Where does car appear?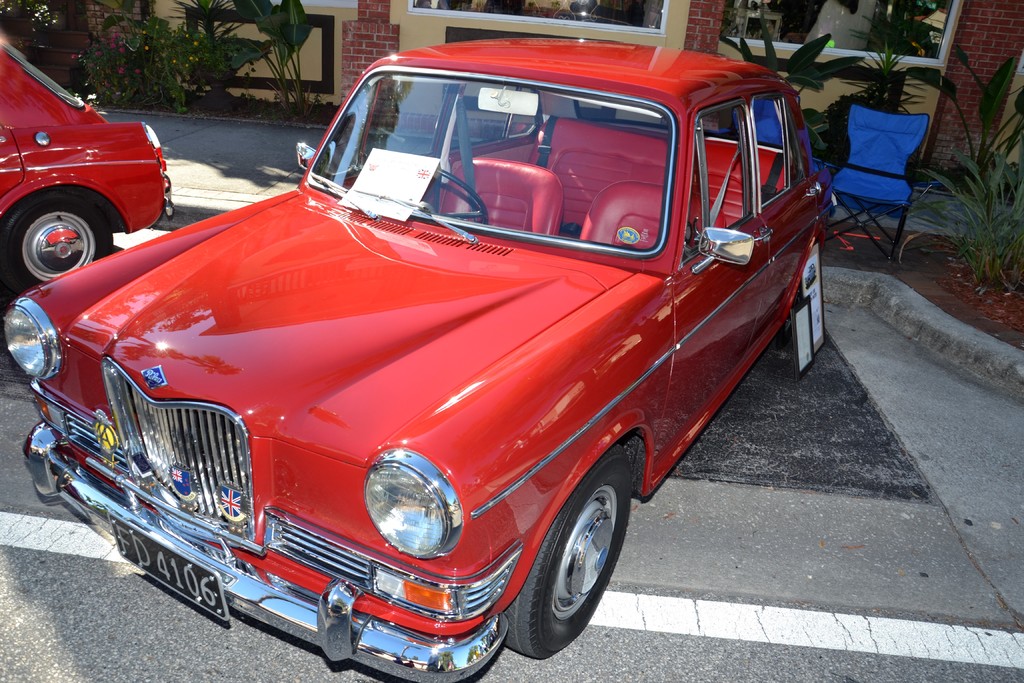
Appears at l=0, t=29, r=837, b=682.
